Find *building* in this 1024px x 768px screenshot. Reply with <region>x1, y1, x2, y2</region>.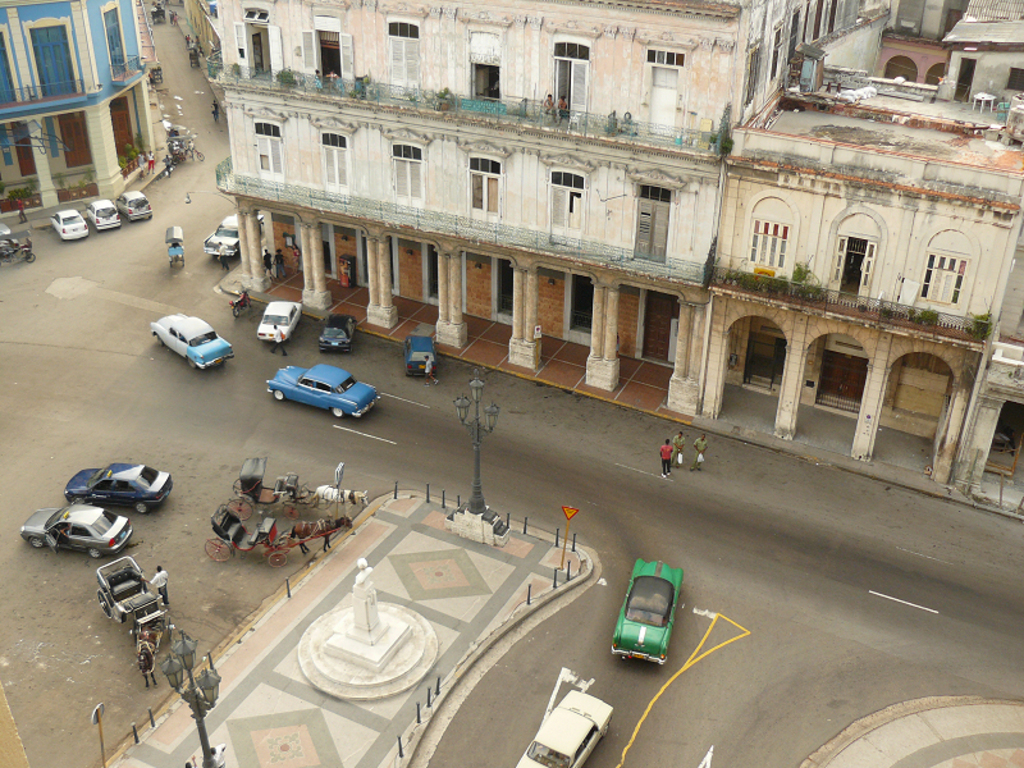
<region>237, 0, 860, 402</region>.
